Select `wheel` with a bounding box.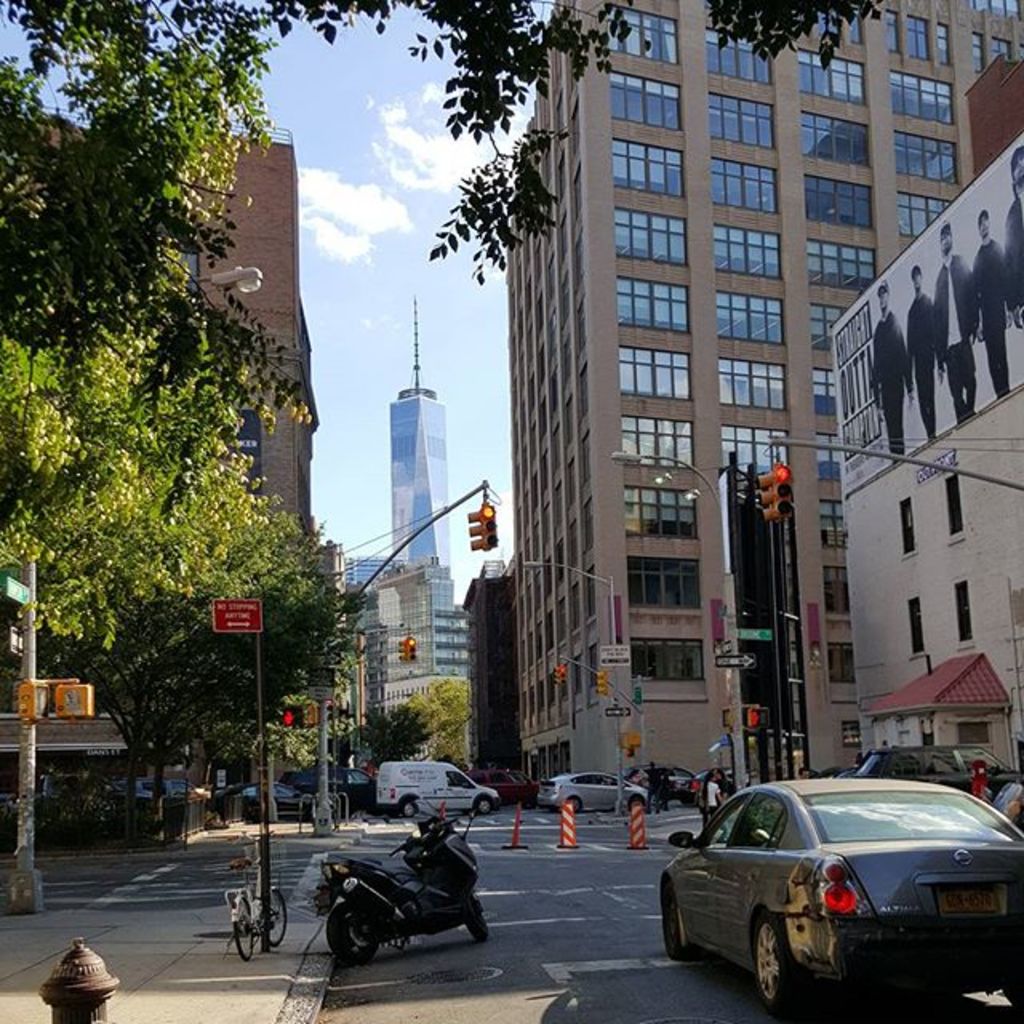
(x1=270, y1=890, x2=293, y2=944).
